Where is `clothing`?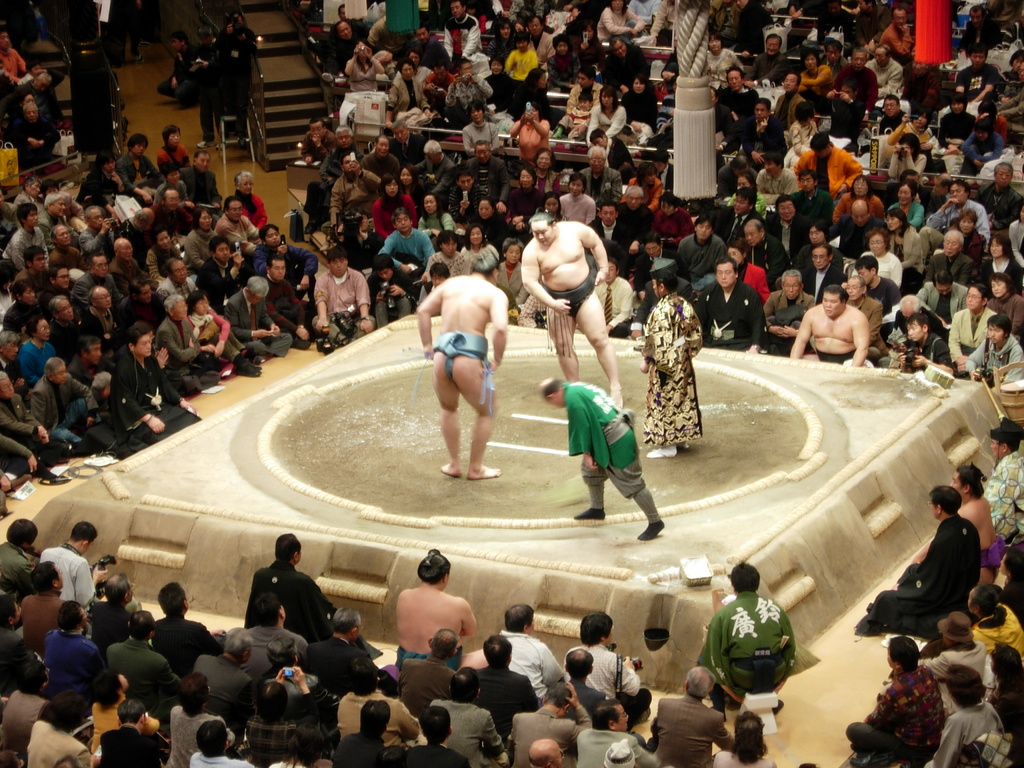
[left=398, top=739, right=467, bottom=767].
